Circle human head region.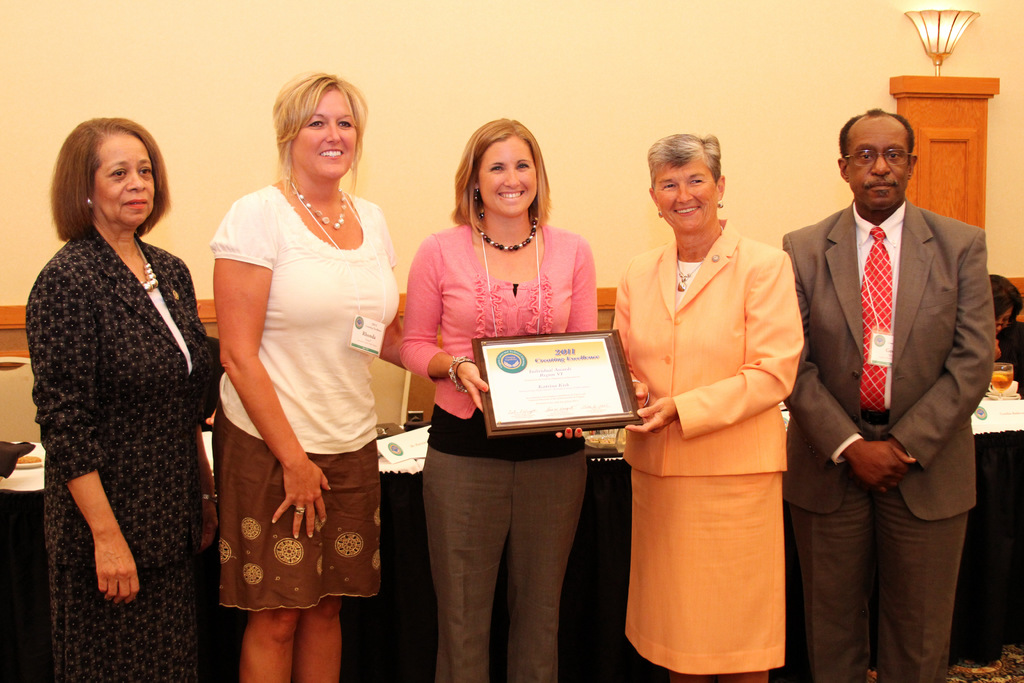
Region: 54 119 169 226.
